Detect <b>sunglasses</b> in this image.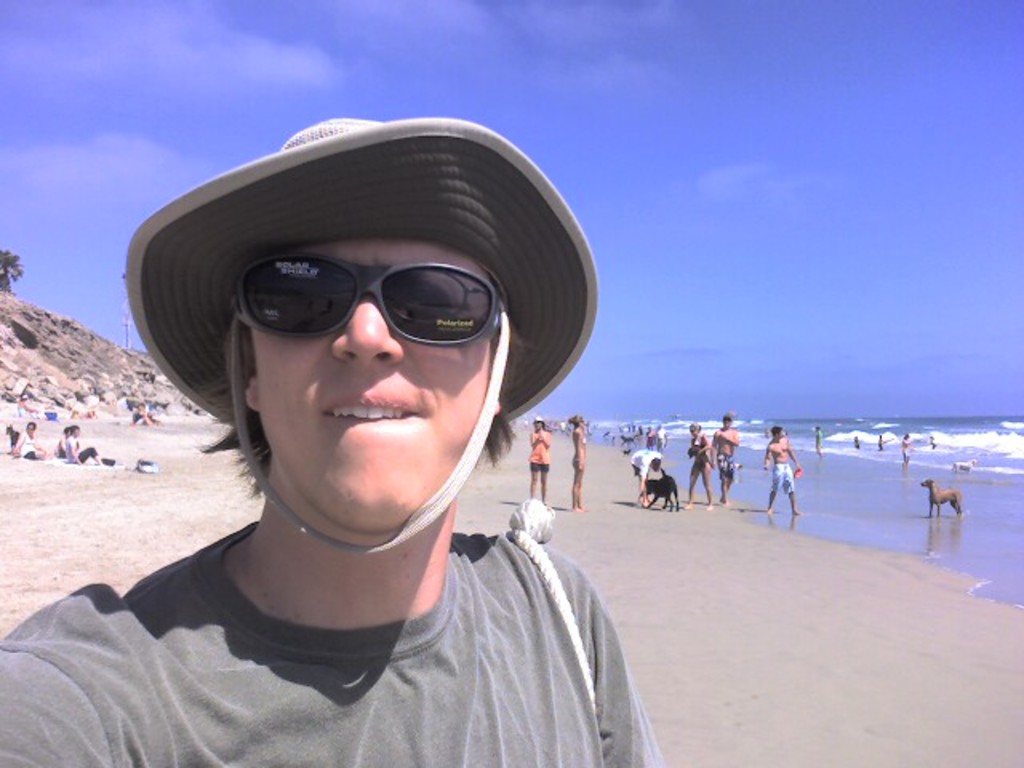
Detection: box(234, 253, 499, 347).
